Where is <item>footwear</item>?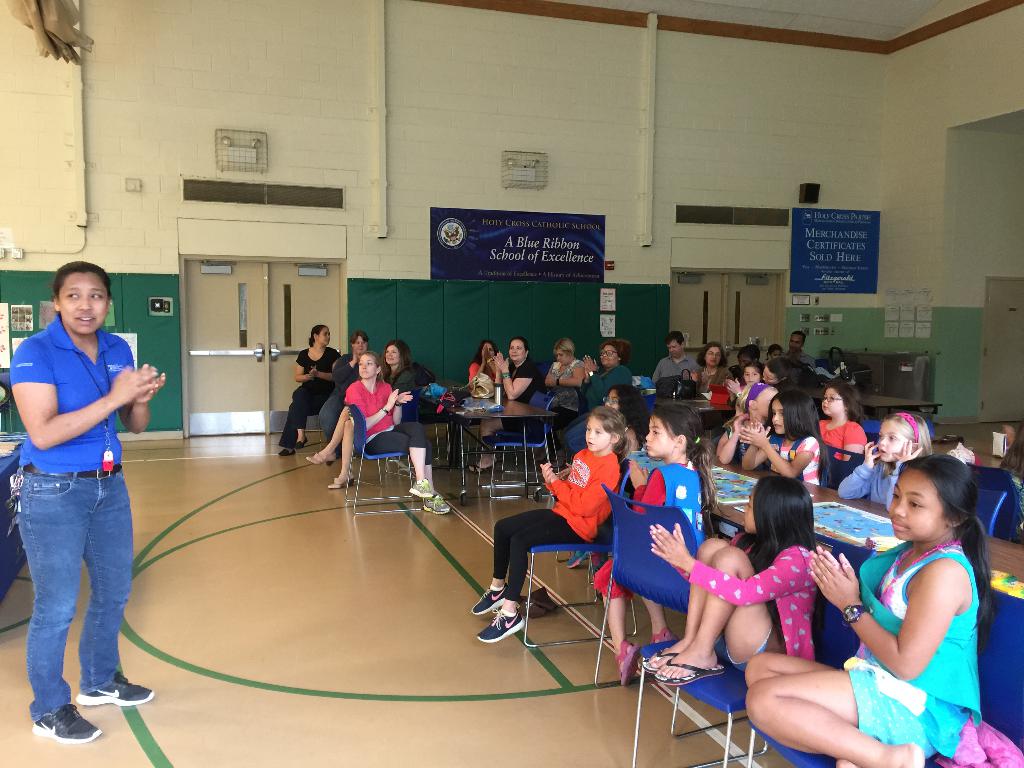
640:645:681:672.
